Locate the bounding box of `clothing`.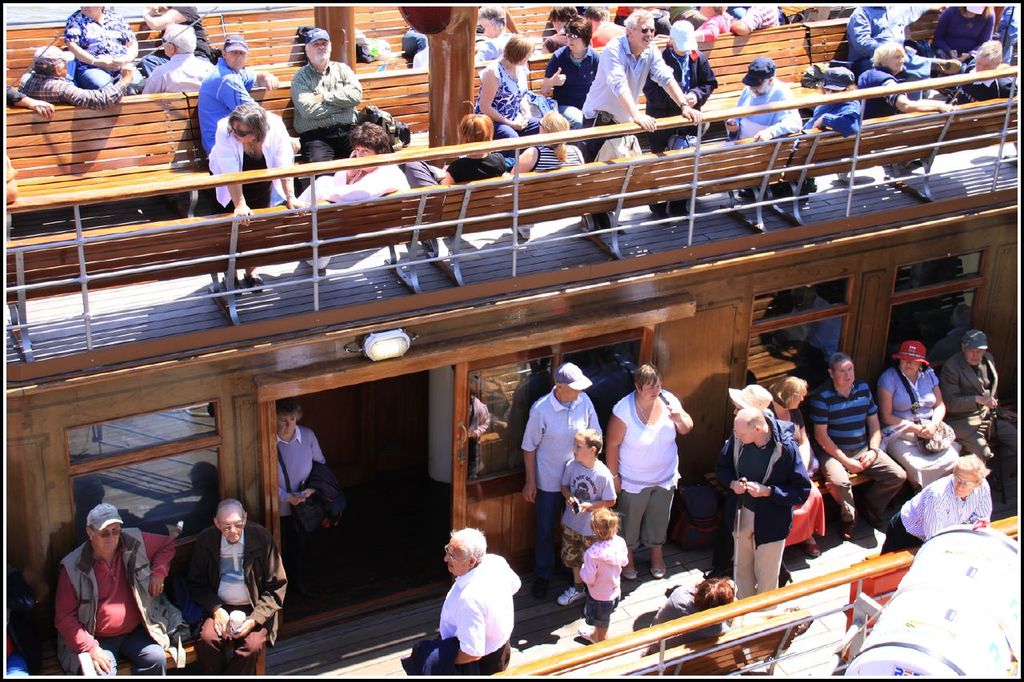
Bounding box: (left=198, top=58, right=259, bottom=156).
